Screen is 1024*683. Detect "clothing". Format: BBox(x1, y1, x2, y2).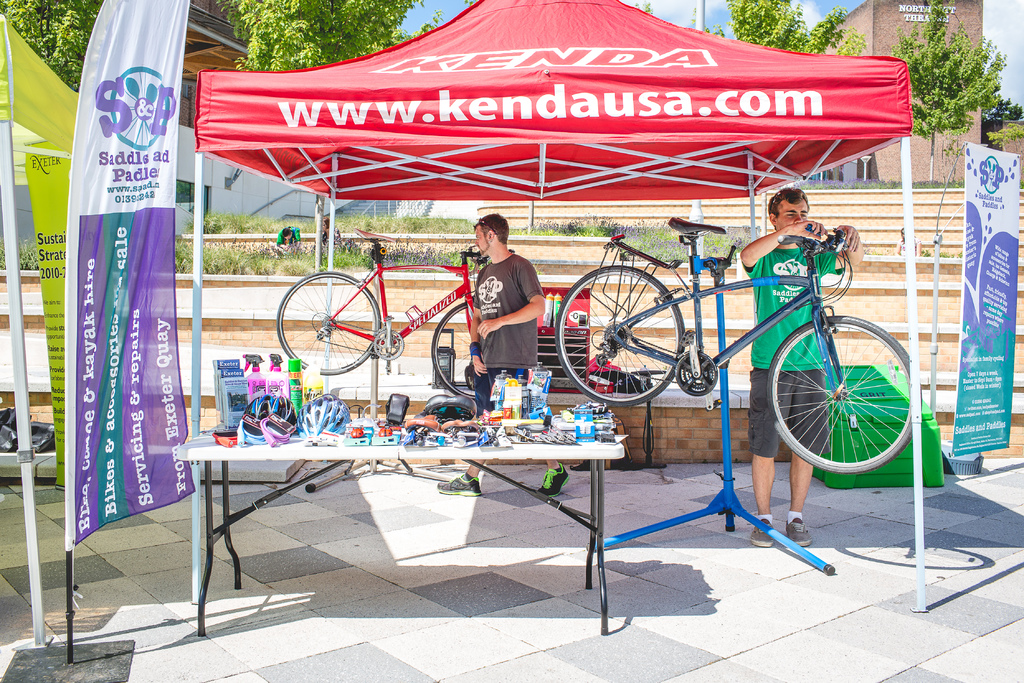
BBox(740, 247, 842, 457).
